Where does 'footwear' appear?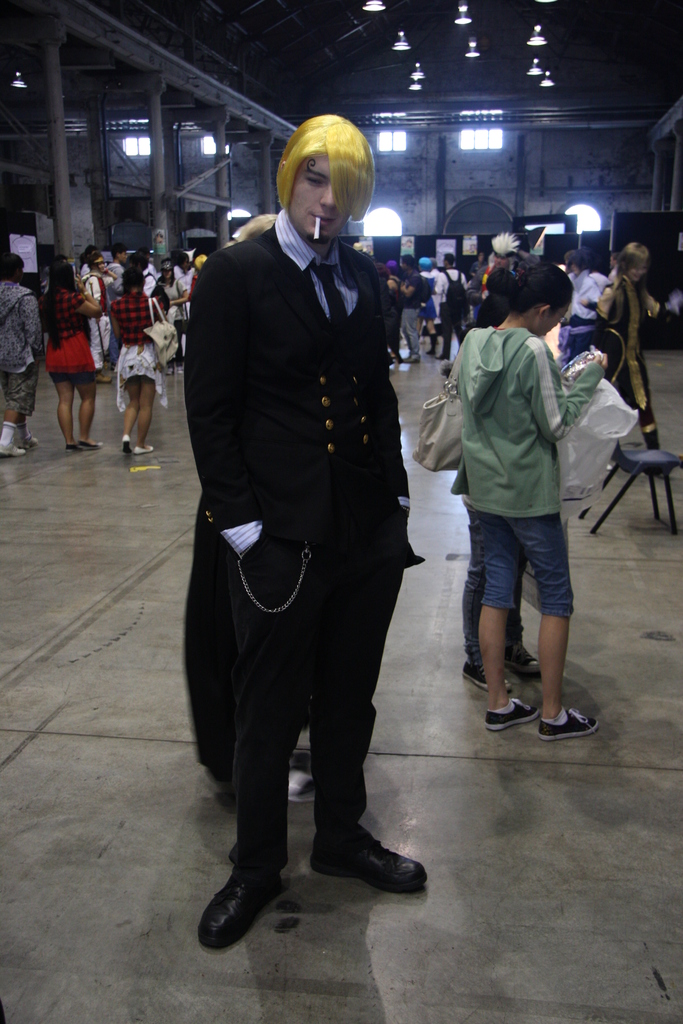
Appears at [502,645,551,678].
